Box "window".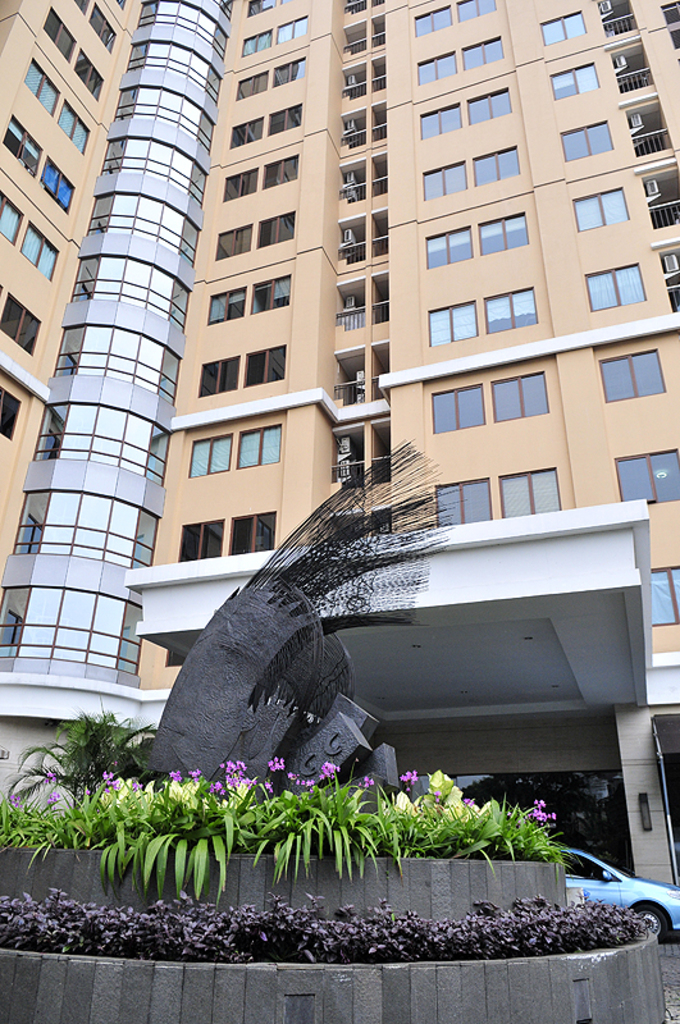
x1=501, y1=461, x2=572, y2=515.
